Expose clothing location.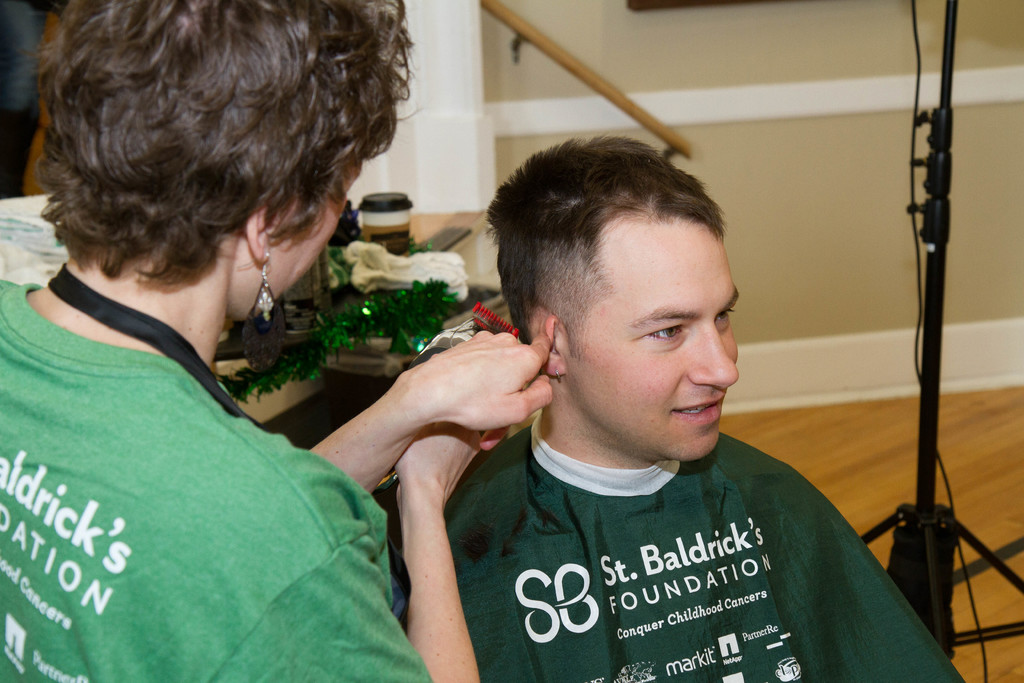
Exposed at x1=373, y1=418, x2=966, y2=682.
